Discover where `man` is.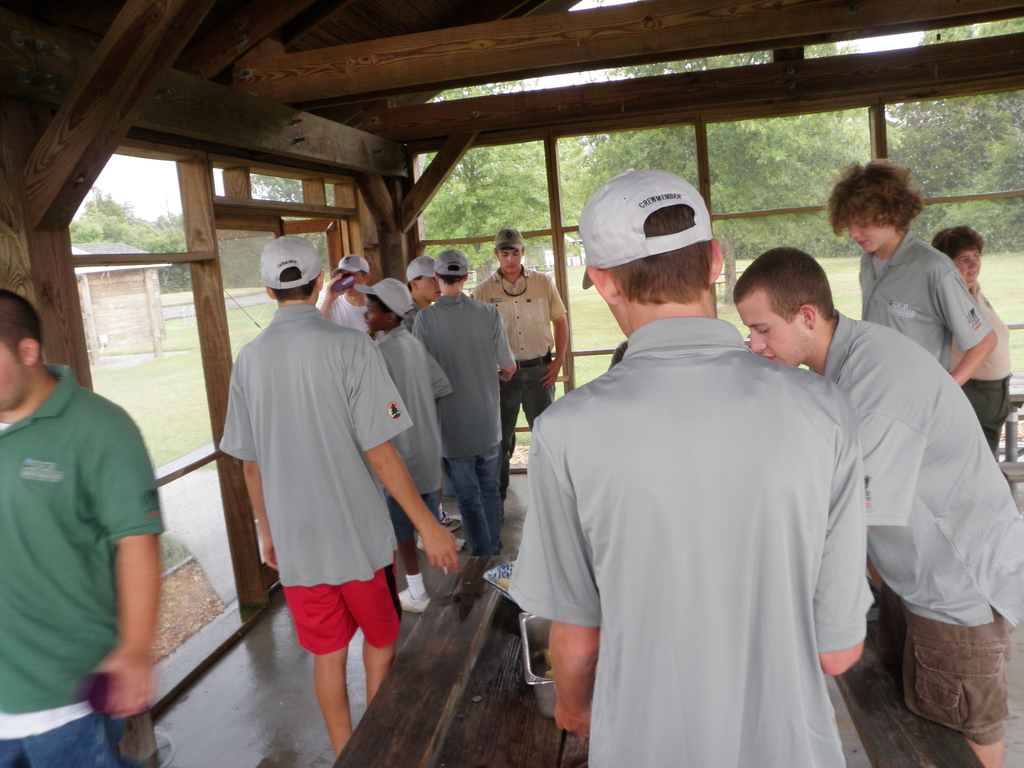
Discovered at crop(730, 247, 1023, 767).
